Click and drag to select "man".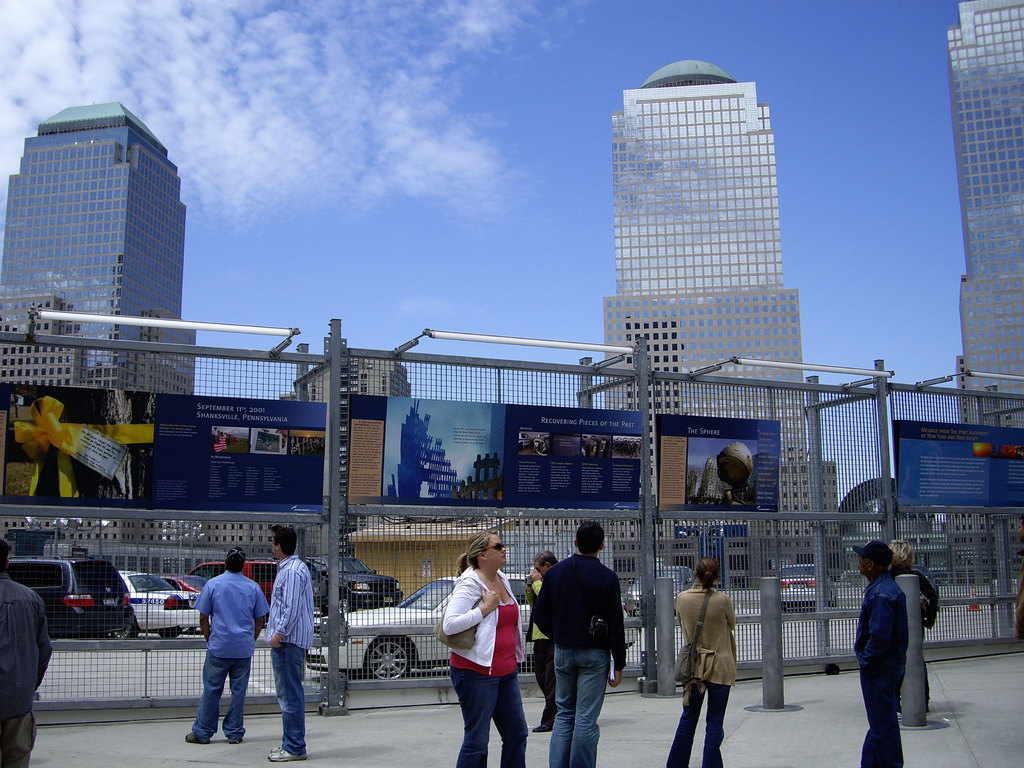
Selection: (261, 520, 317, 760).
